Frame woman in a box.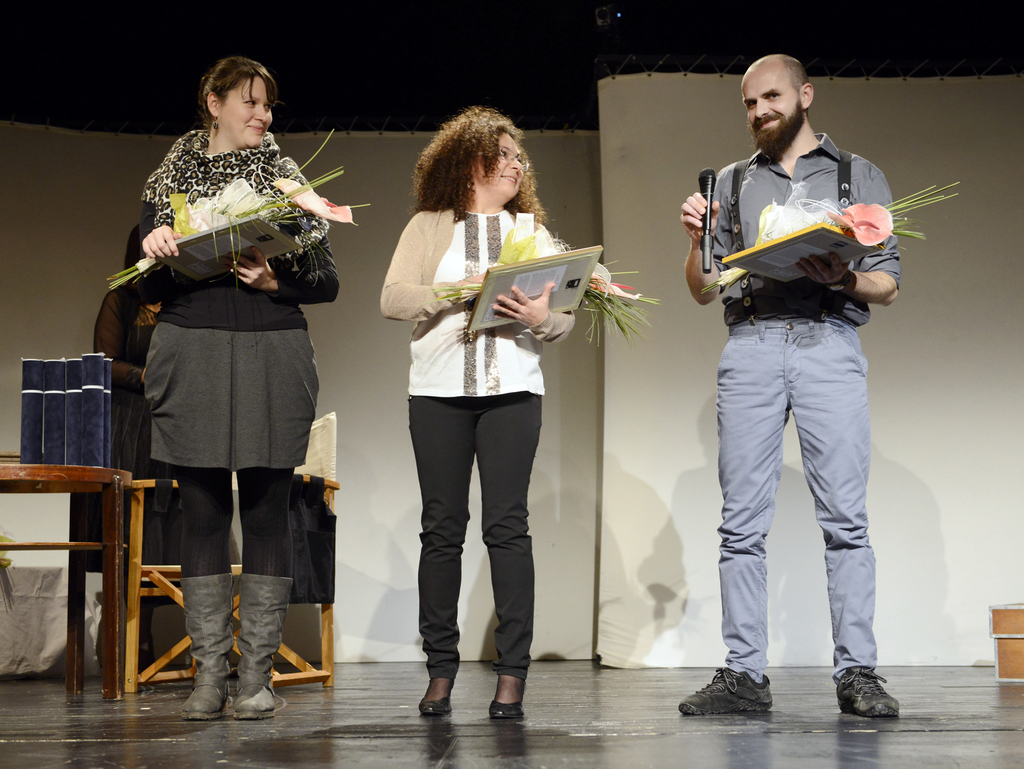
(left=86, top=216, right=190, bottom=684).
